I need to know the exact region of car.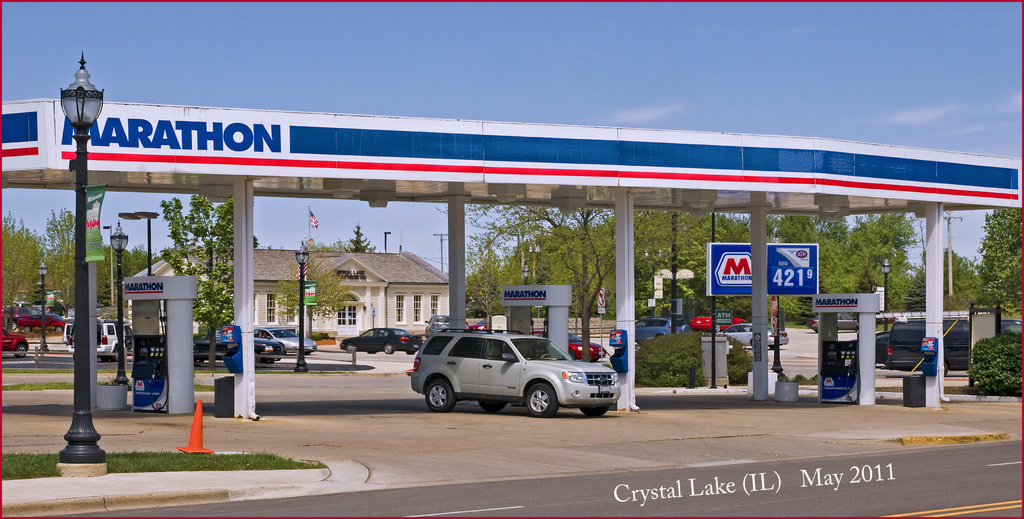
Region: [692, 311, 741, 327].
